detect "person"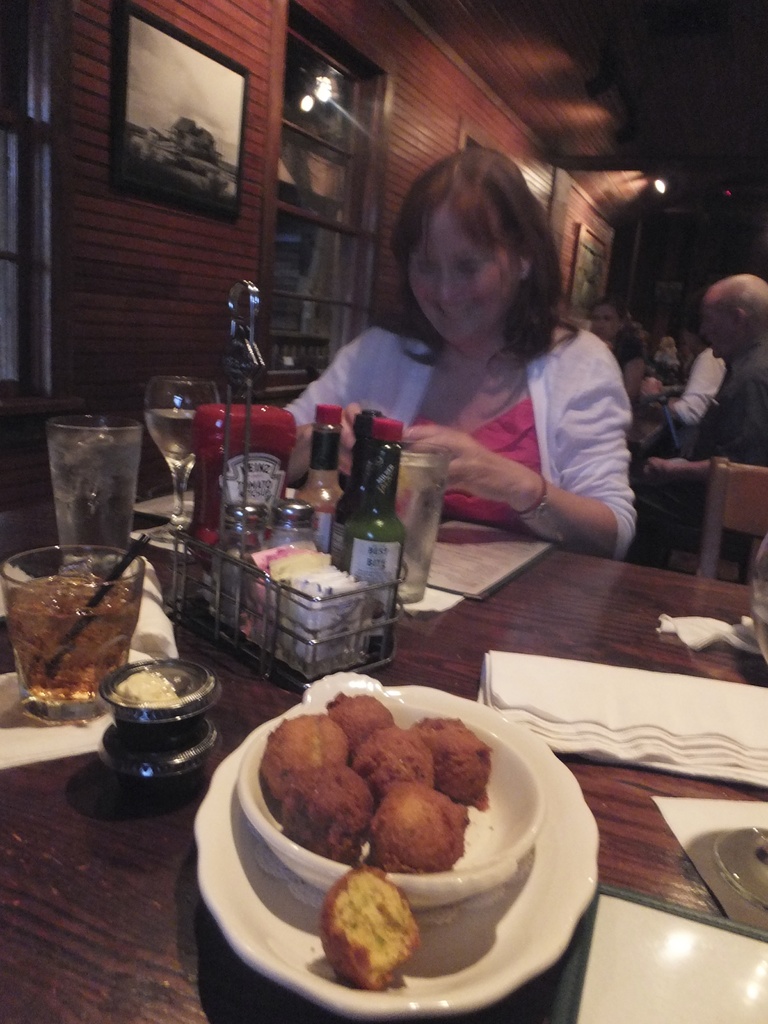
BBox(664, 326, 727, 447)
